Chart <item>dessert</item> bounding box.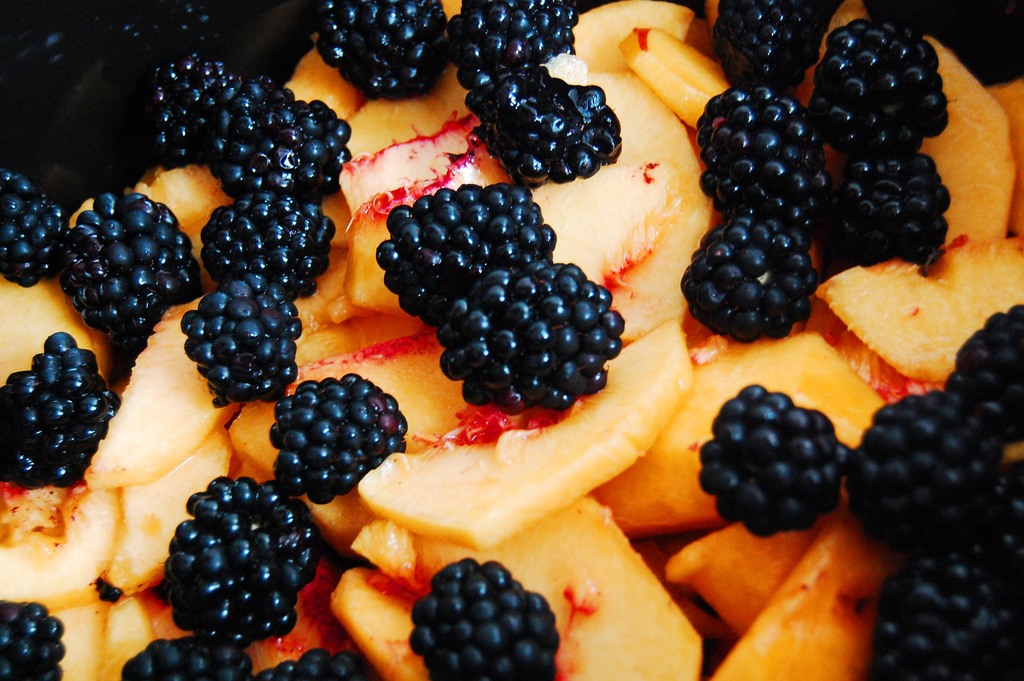
Charted: bbox(598, 331, 878, 532).
